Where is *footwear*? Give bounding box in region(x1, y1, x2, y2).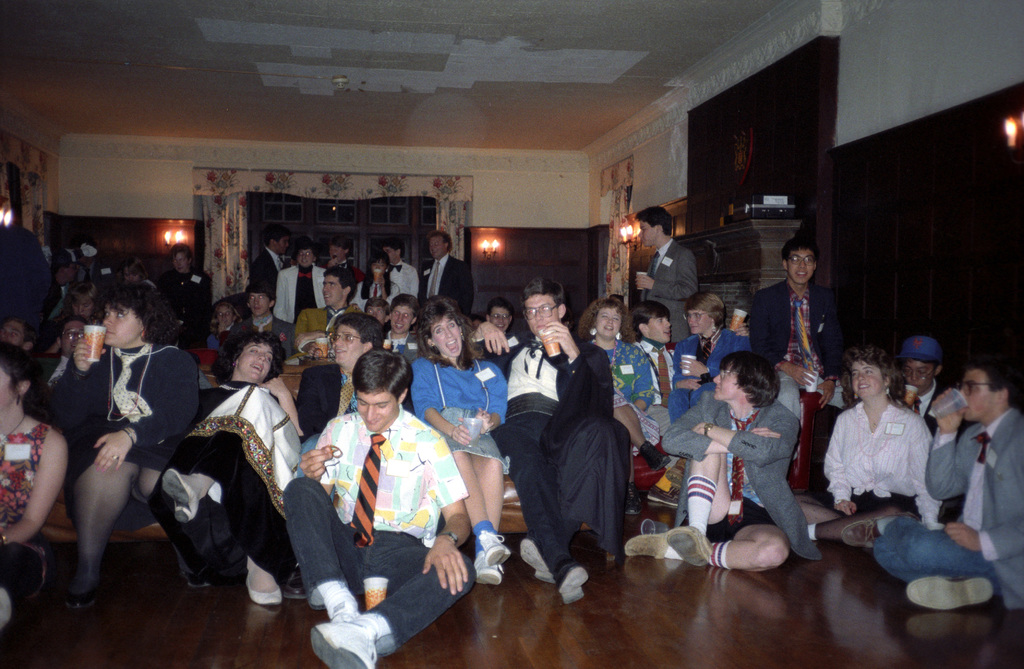
region(67, 591, 98, 609).
